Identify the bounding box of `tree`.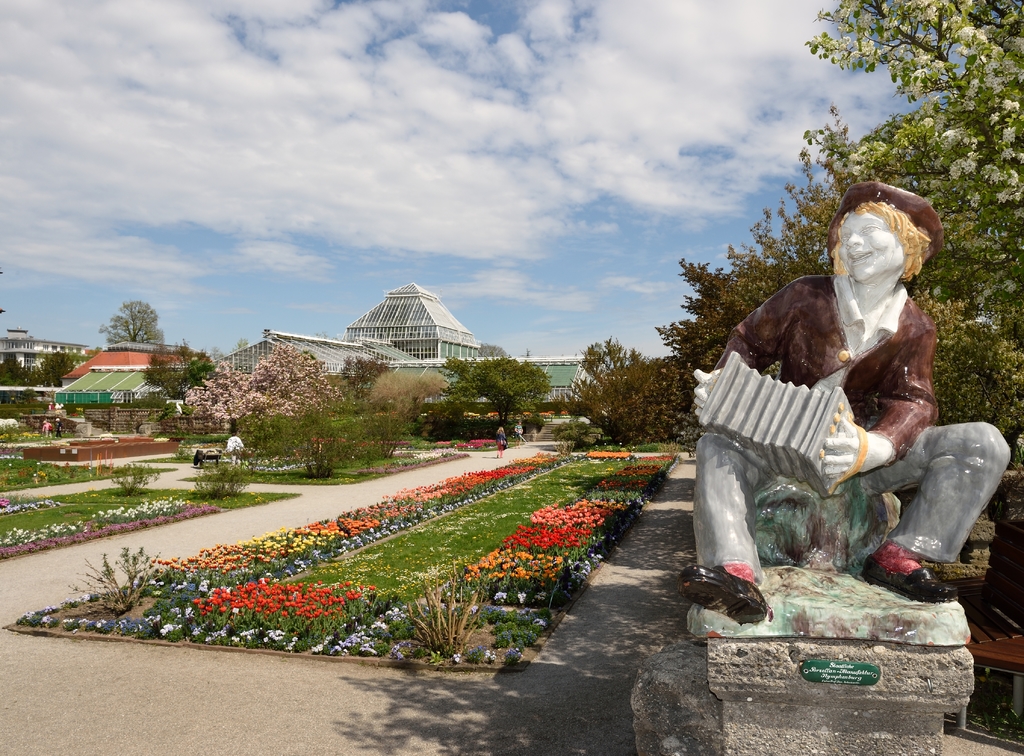
Rect(147, 339, 218, 404).
